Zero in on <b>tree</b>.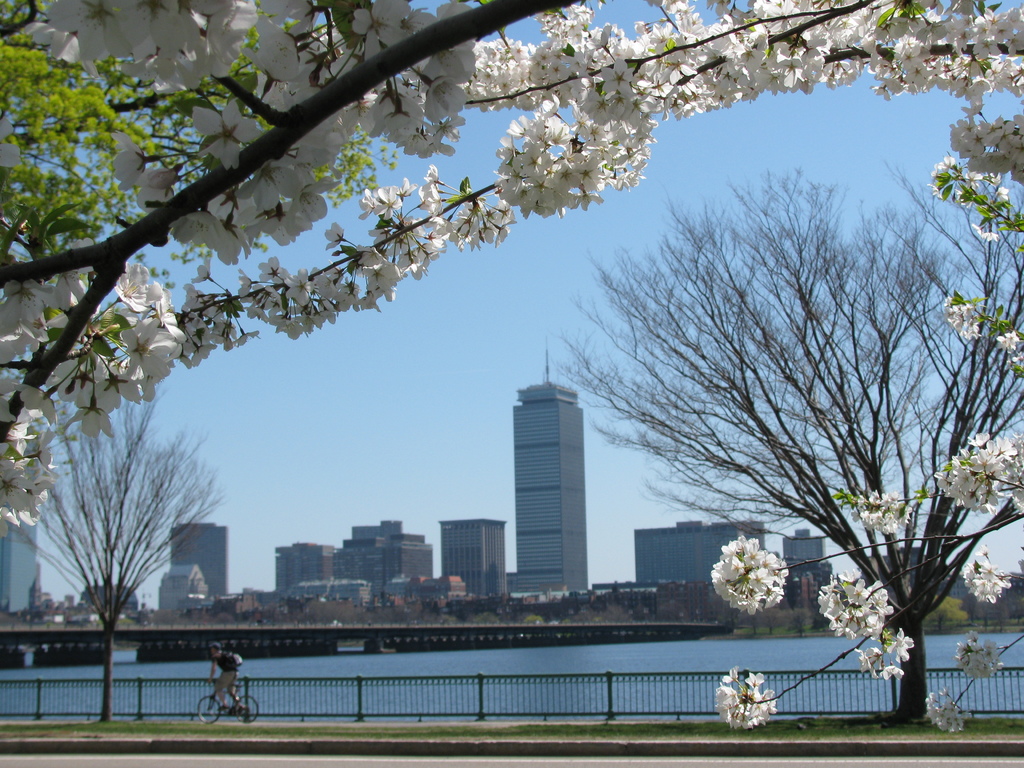
Zeroed in: <bbox>715, 99, 1023, 733</bbox>.
